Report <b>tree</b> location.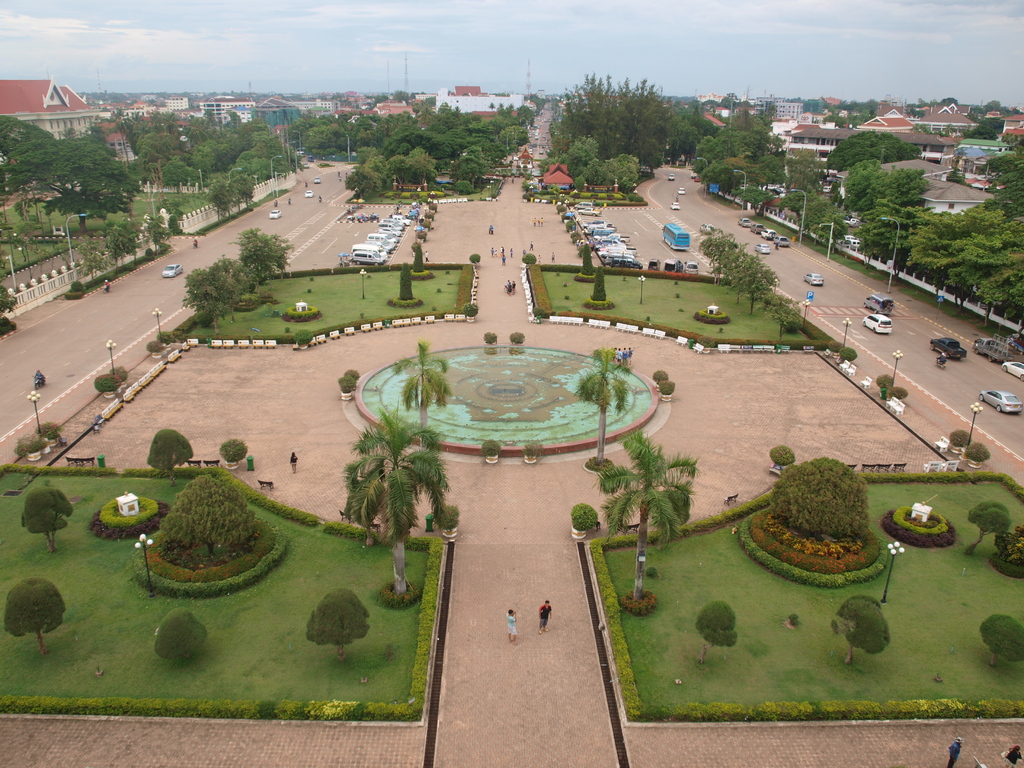
Report: pyautogui.locateOnScreen(984, 145, 1023, 220).
